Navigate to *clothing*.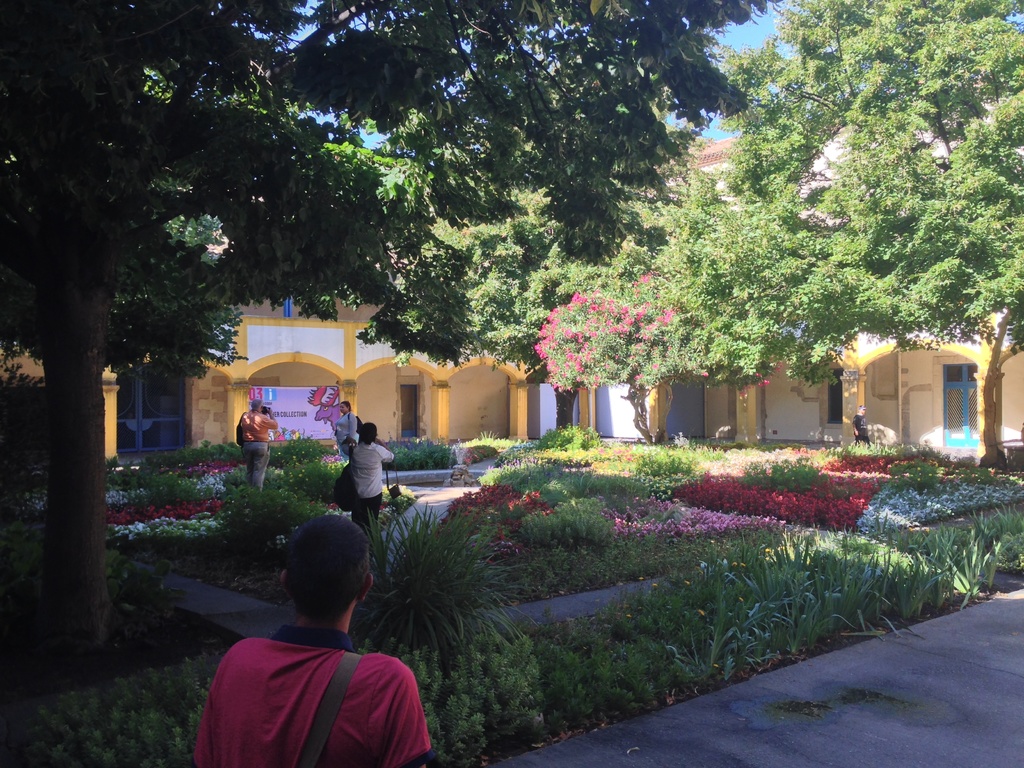
Navigation target: {"left": 854, "top": 415, "right": 872, "bottom": 444}.
